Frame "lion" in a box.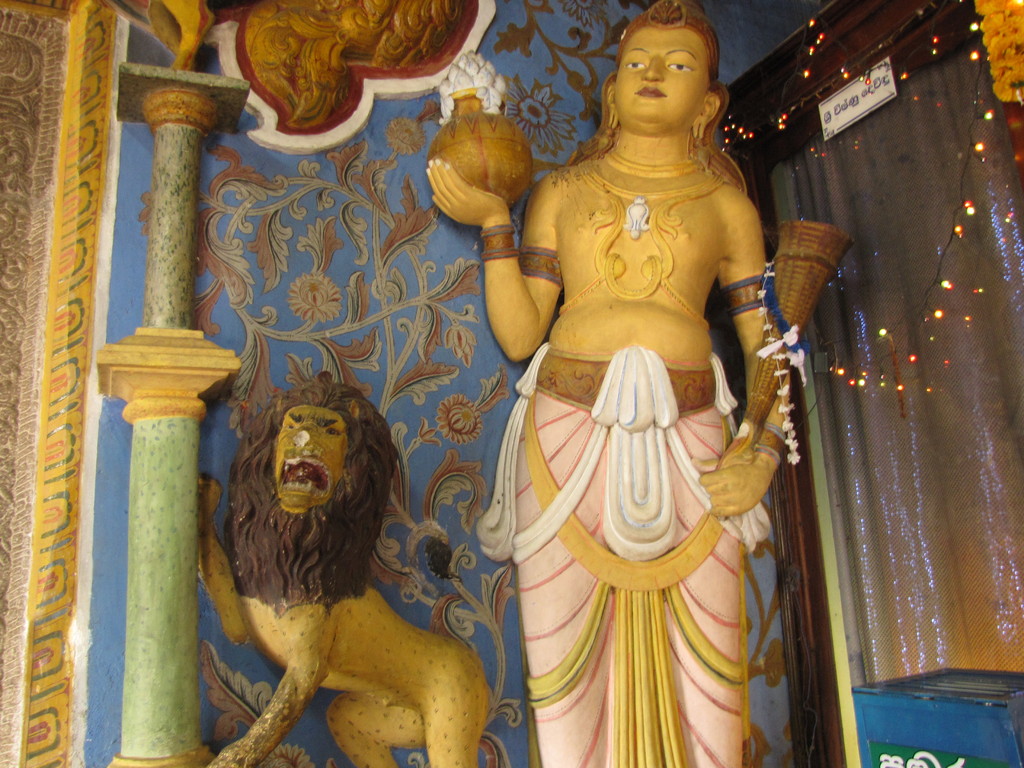
199/367/492/767.
